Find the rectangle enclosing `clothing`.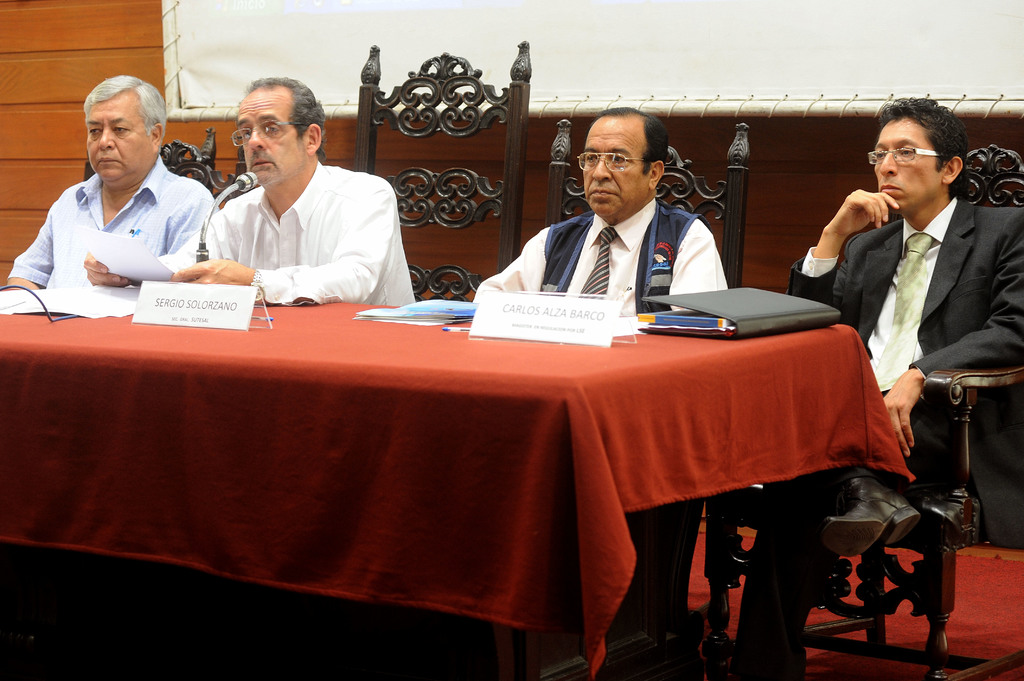
<region>158, 162, 415, 307</region>.
